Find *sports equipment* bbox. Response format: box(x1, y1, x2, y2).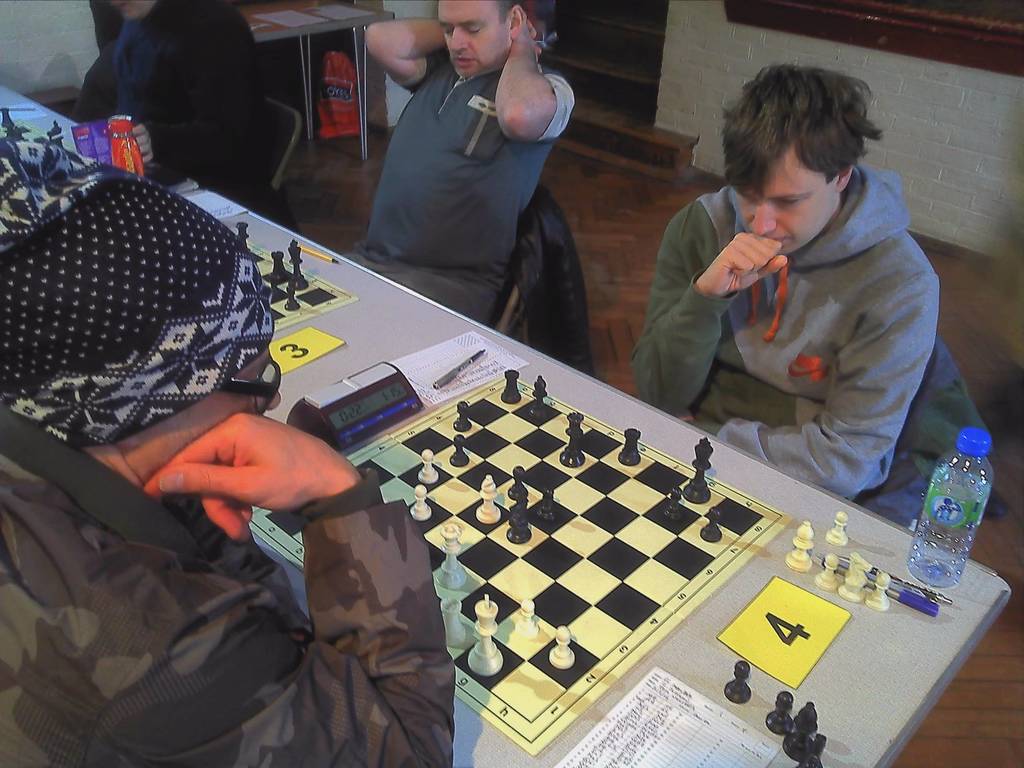
box(820, 555, 836, 591).
